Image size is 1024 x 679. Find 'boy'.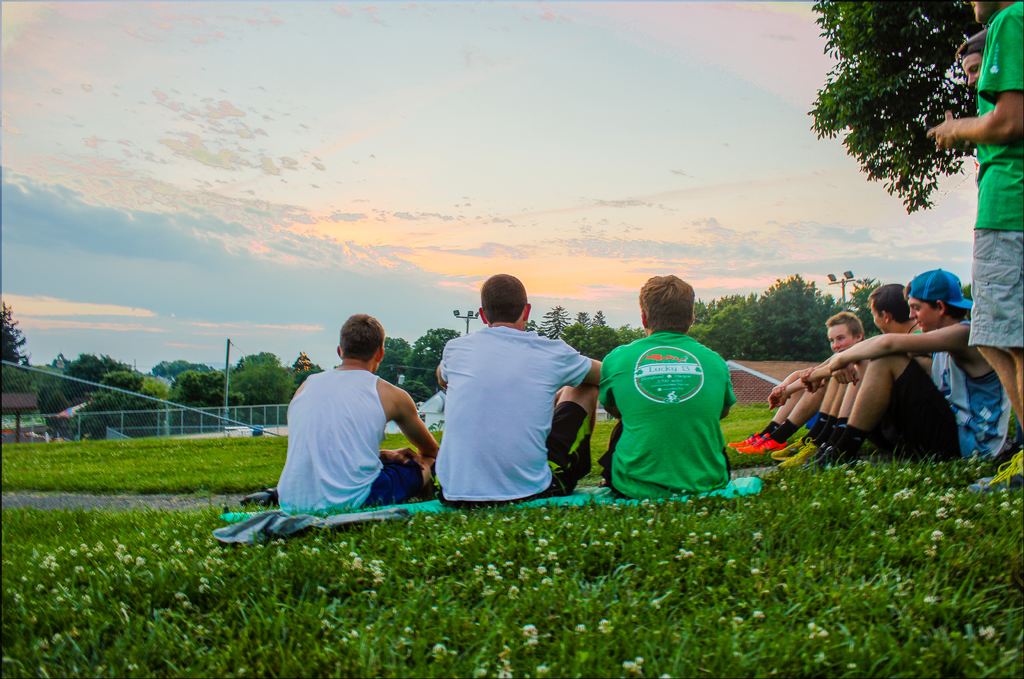
<bbox>724, 307, 874, 452</bbox>.
